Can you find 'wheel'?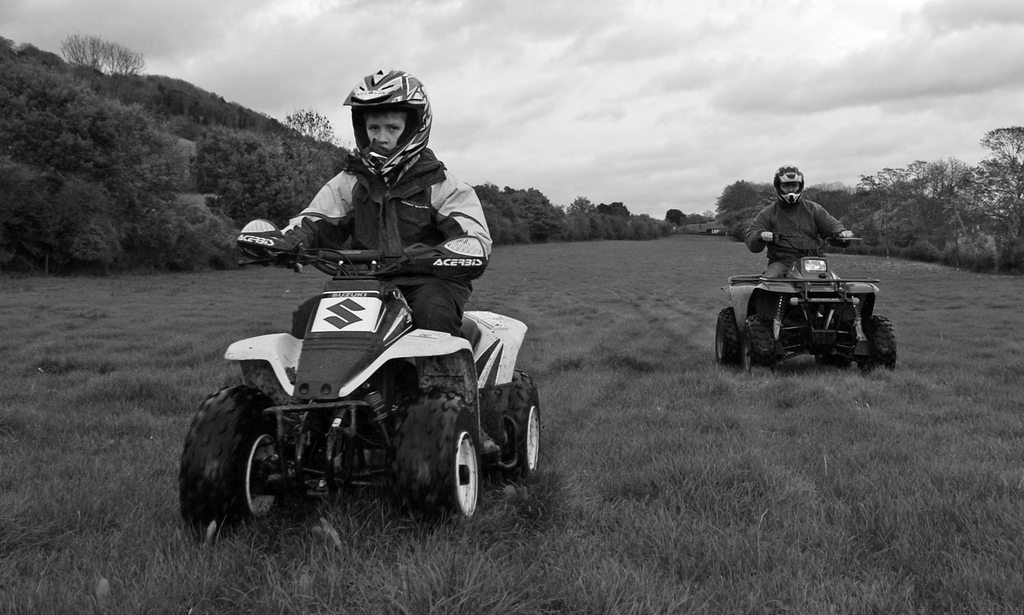
Yes, bounding box: [180,384,280,537].
